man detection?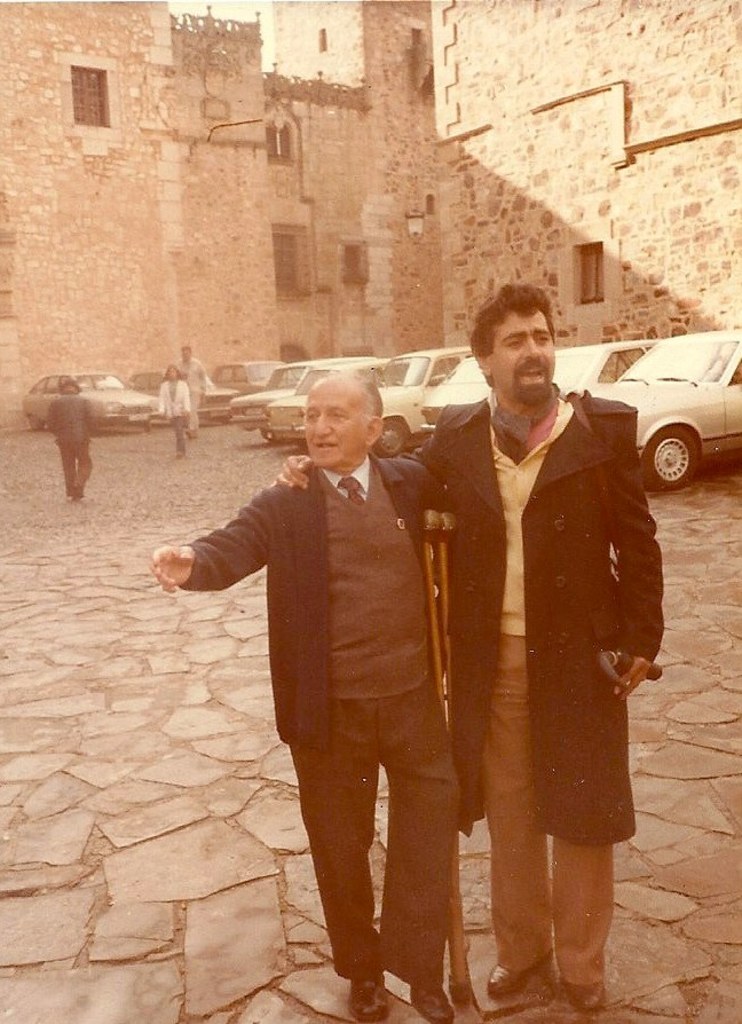
region(333, 293, 627, 998)
